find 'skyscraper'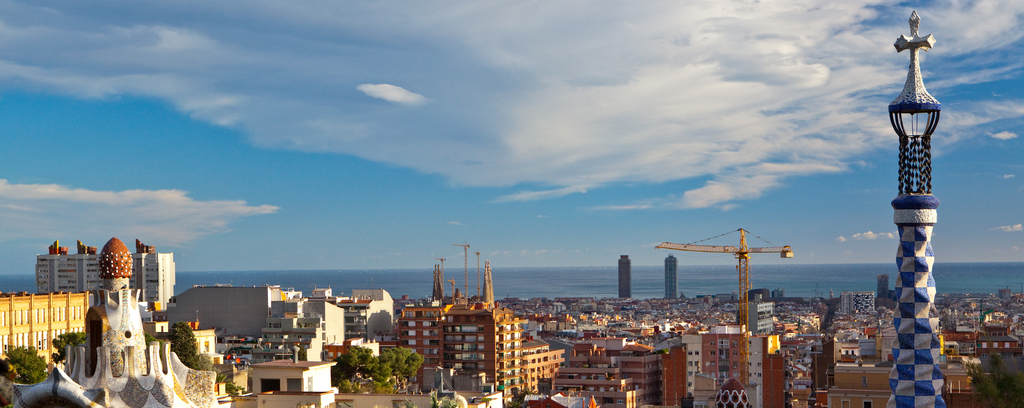
bbox(168, 289, 342, 359)
